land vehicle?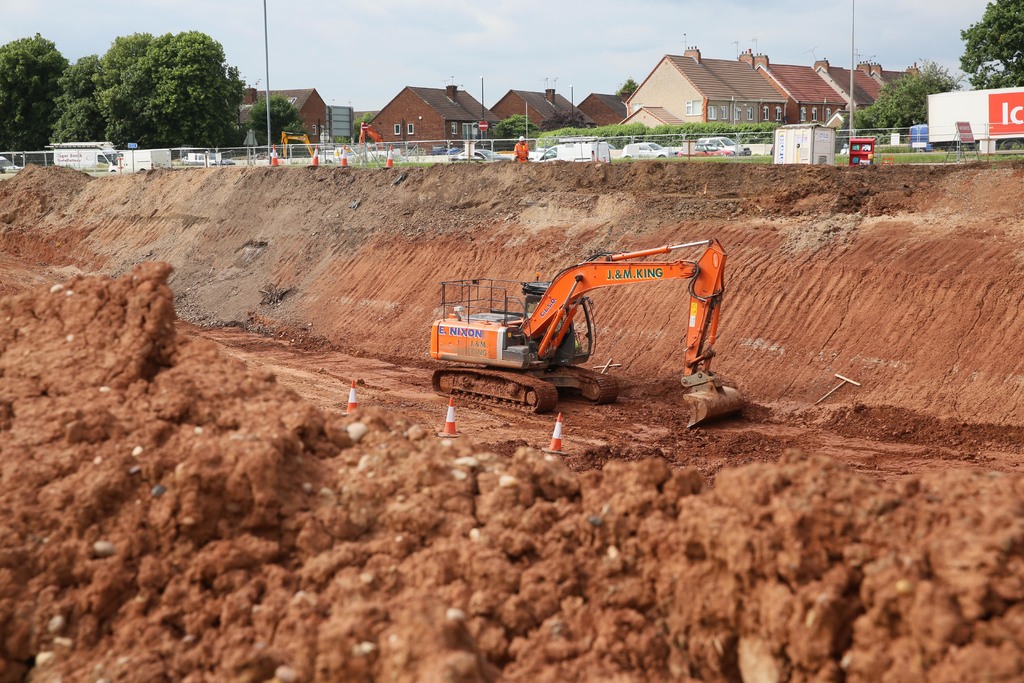
<region>357, 123, 383, 149</region>
